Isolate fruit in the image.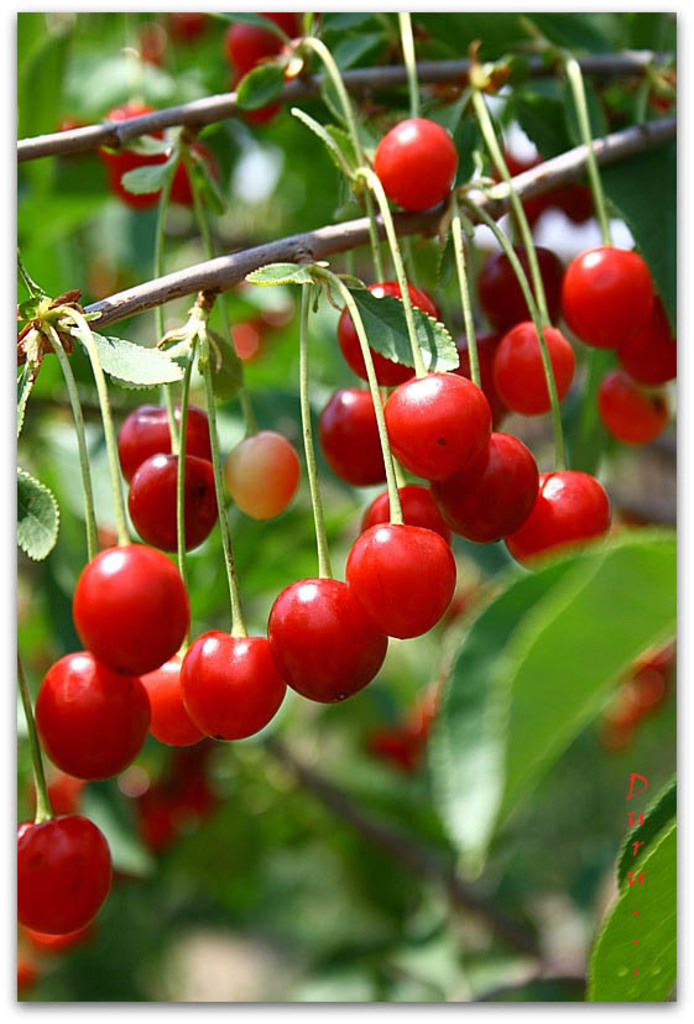
Isolated region: bbox=(371, 110, 463, 213).
